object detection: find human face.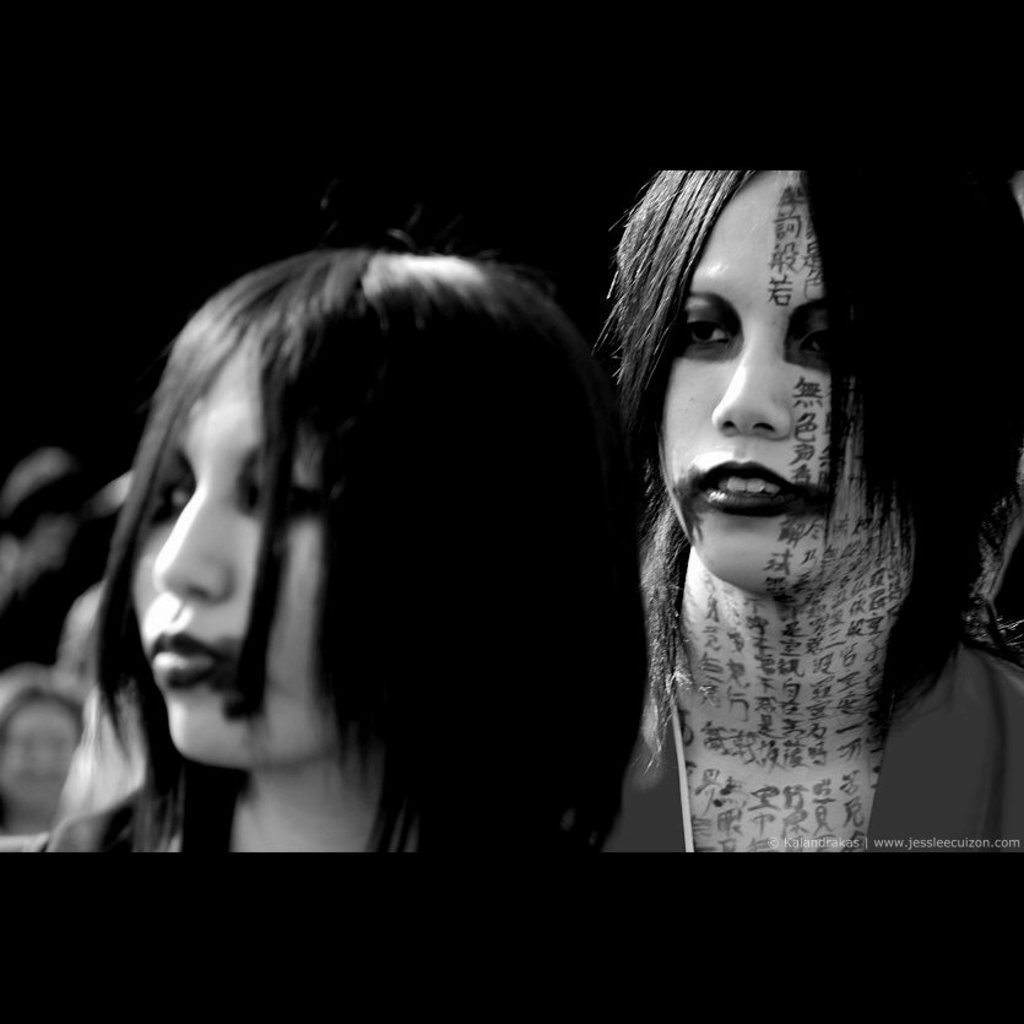
detection(648, 174, 881, 586).
